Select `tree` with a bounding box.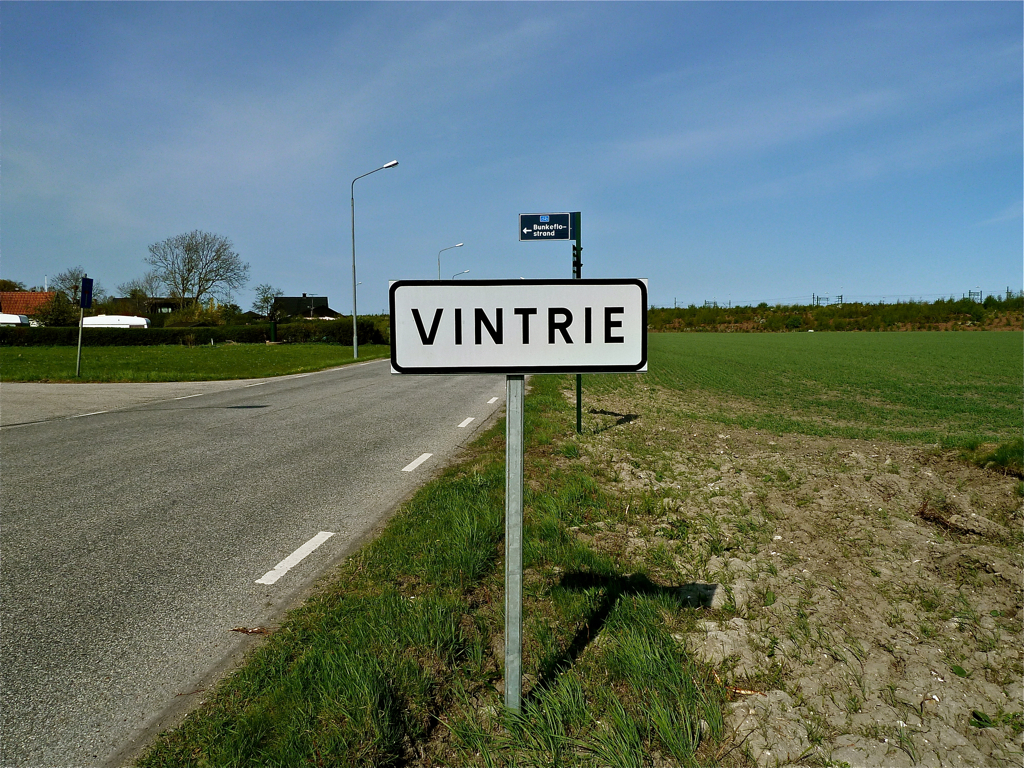
select_region(29, 284, 47, 292).
